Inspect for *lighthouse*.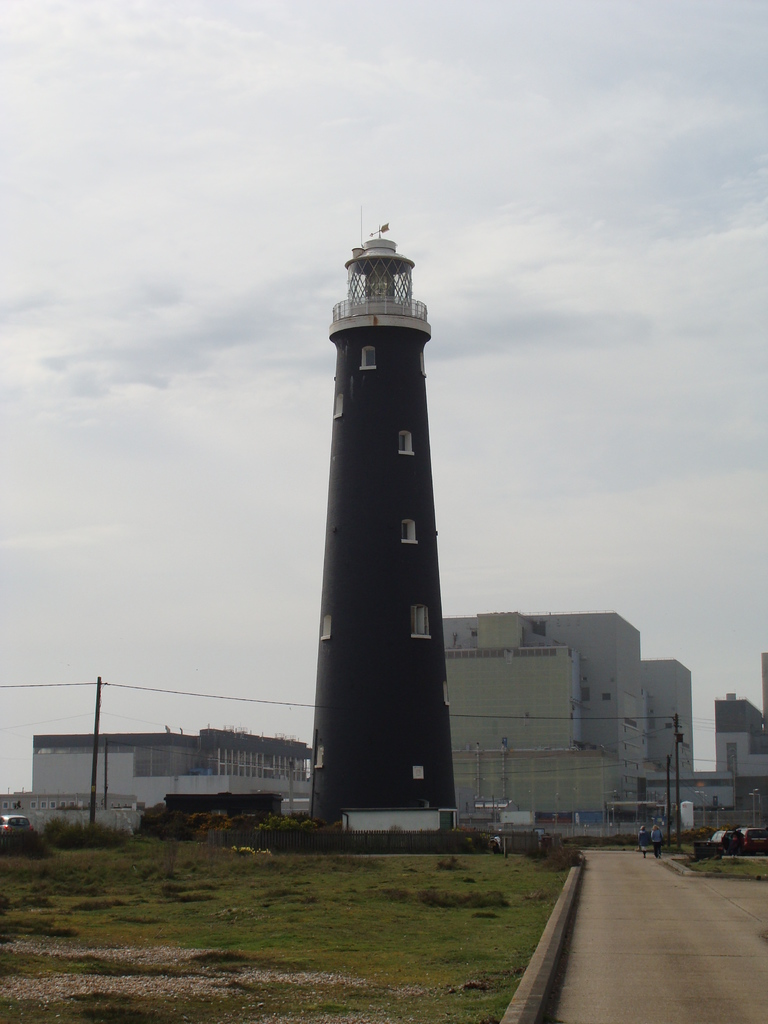
Inspection: [x1=281, y1=205, x2=493, y2=841].
